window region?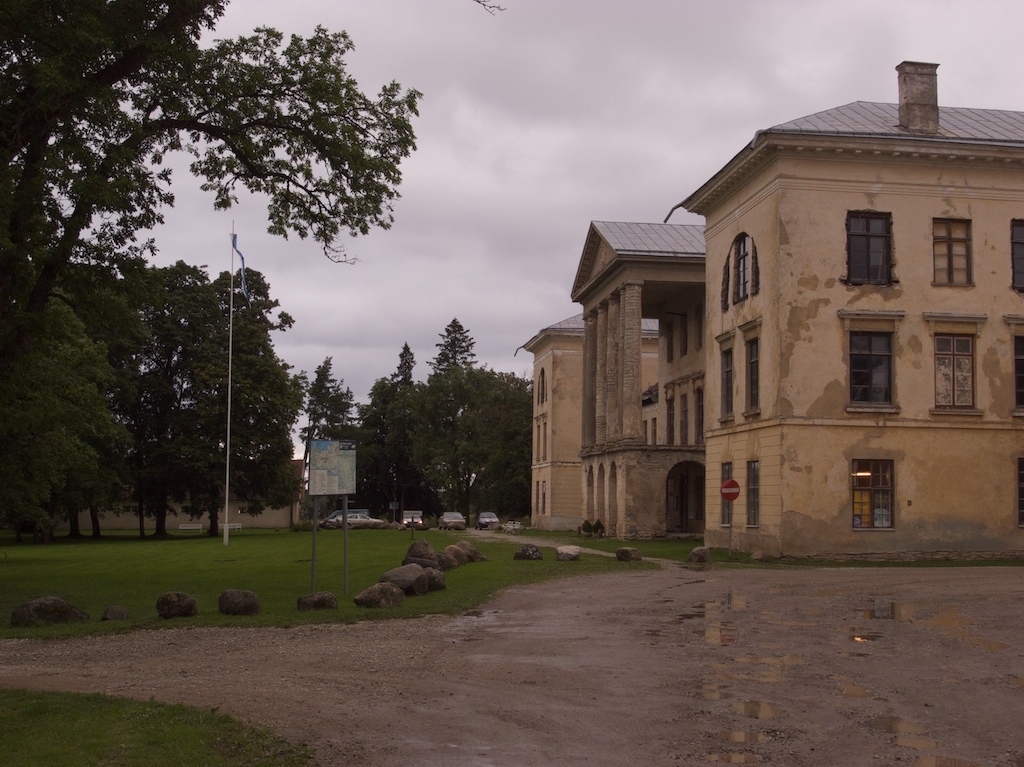
<box>930,331,988,423</box>
